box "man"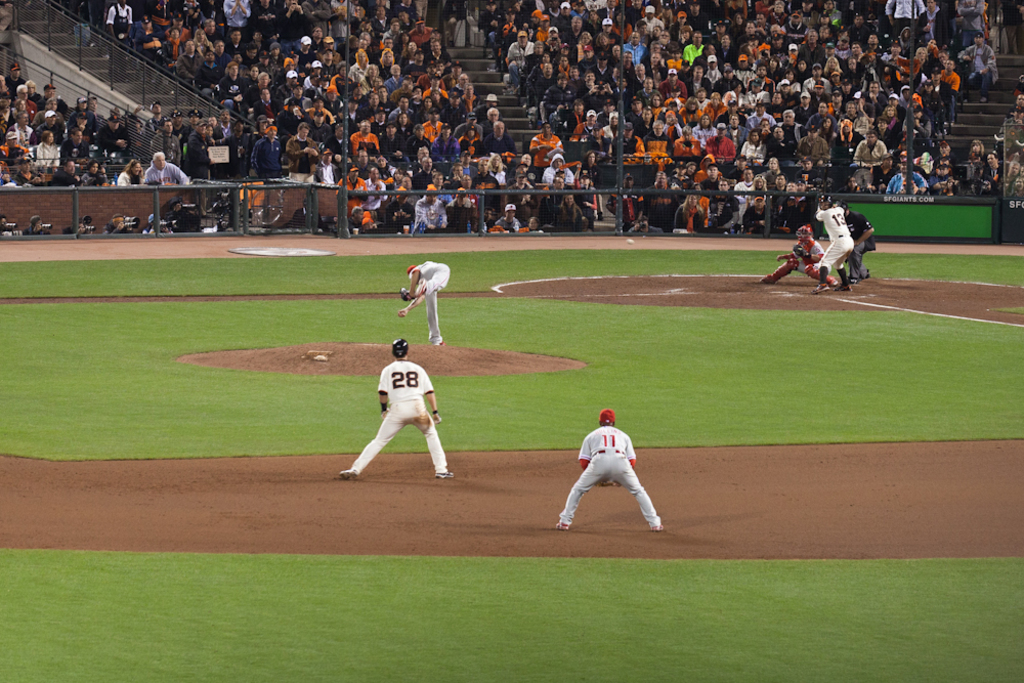
box=[535, 67, 560, 97]
